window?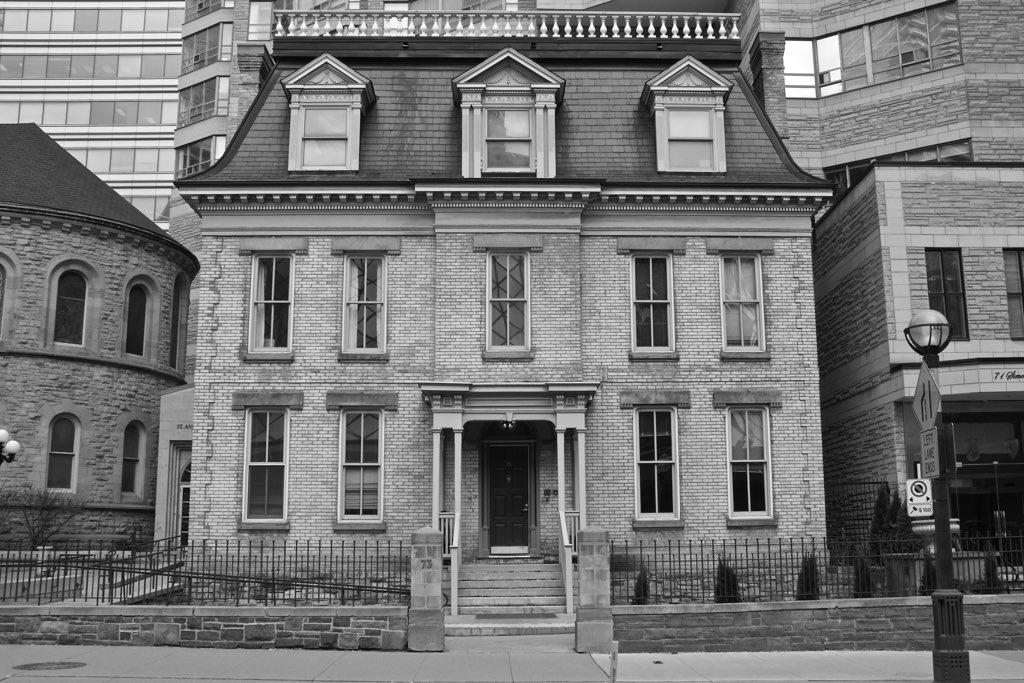
bbox=[115, 189, 168, 233]
